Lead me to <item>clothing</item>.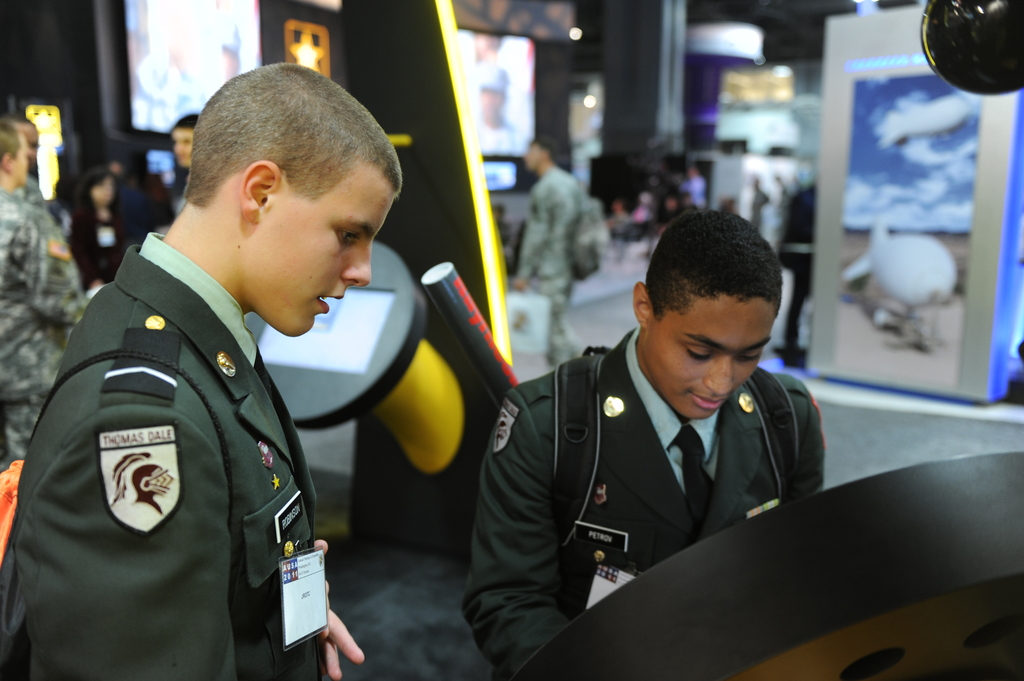
Lead to (518,168,592,364).
